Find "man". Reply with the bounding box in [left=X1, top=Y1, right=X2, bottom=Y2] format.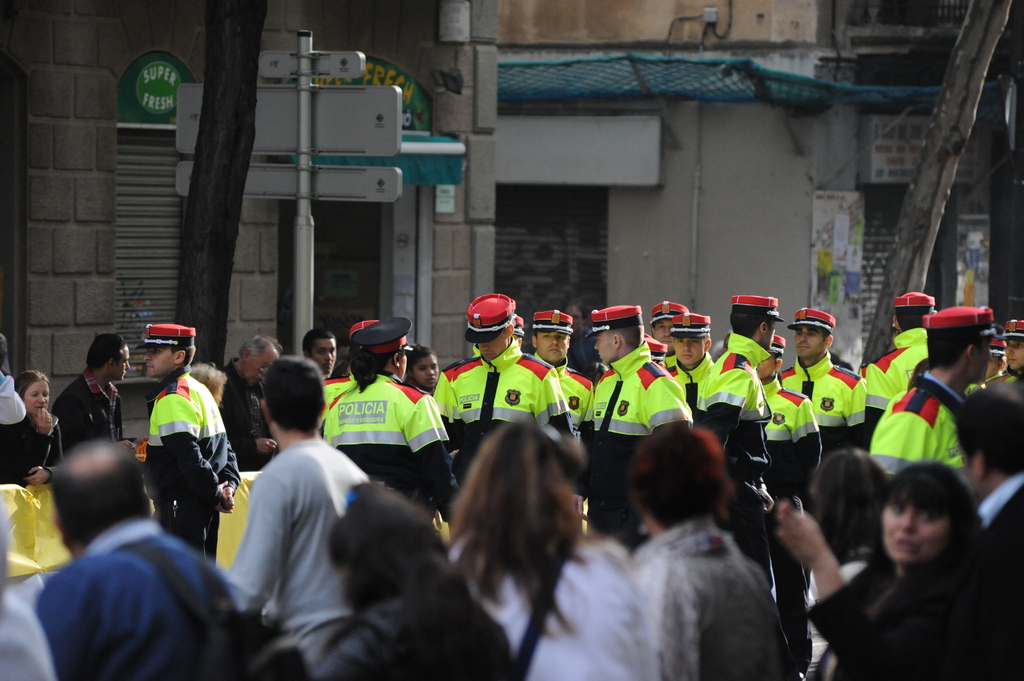
[left=137, top=323, right=244, bottom=561].
